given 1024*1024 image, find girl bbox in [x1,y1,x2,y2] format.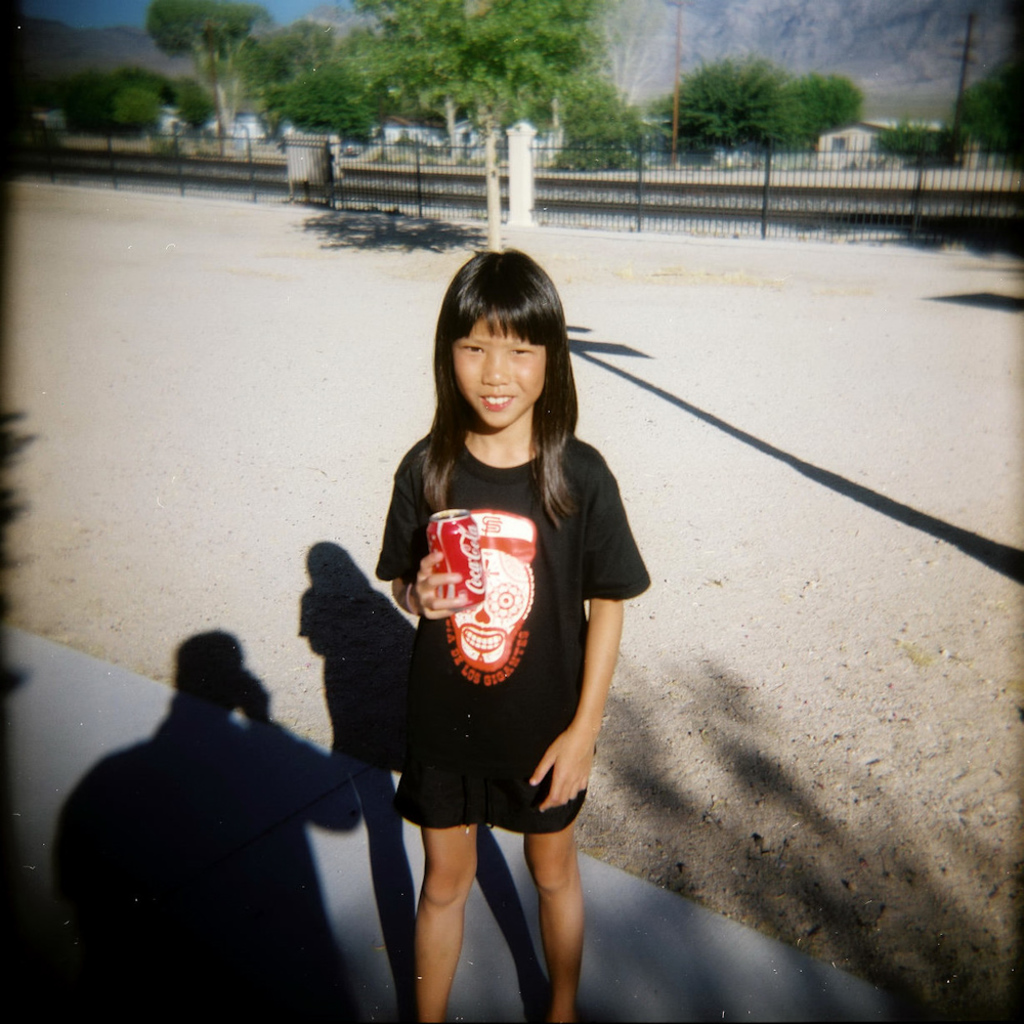
[375,248,651,1023].
